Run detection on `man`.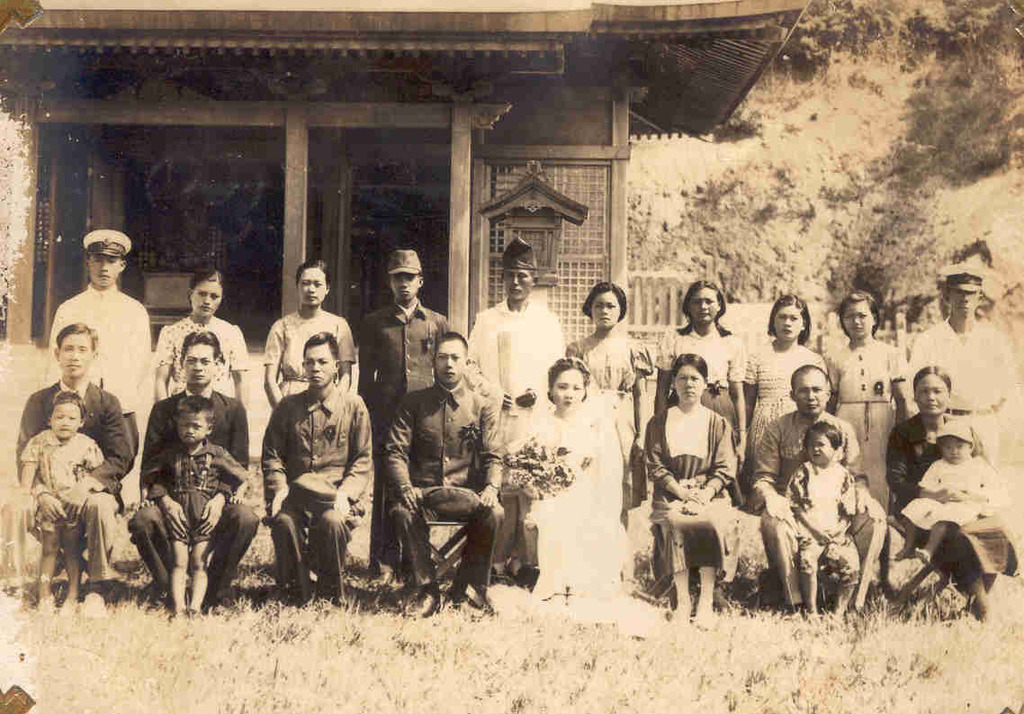
Result: select_region(750, 362, 891, 622).
